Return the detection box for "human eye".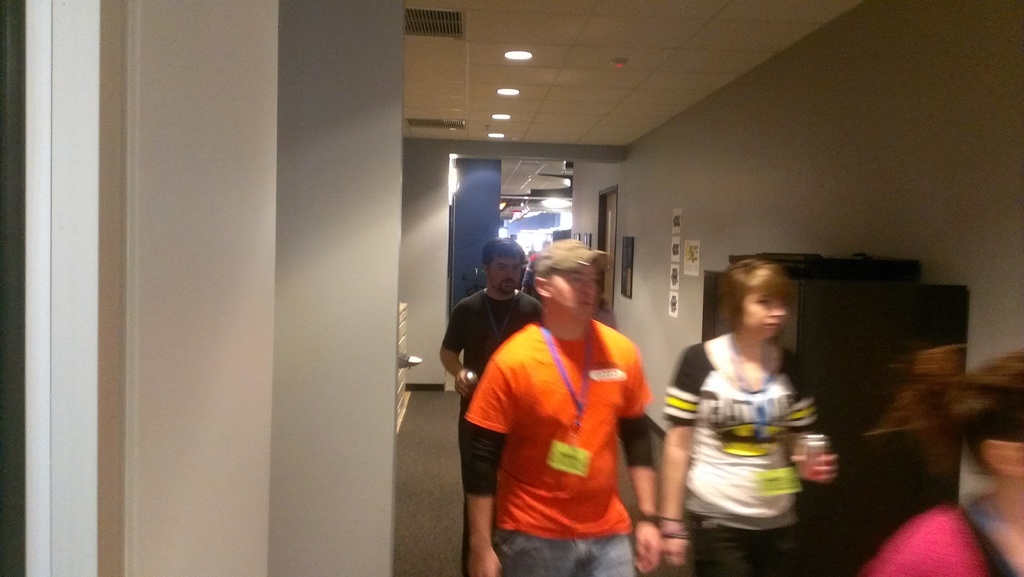
box=[593, 276, 600, 286].
